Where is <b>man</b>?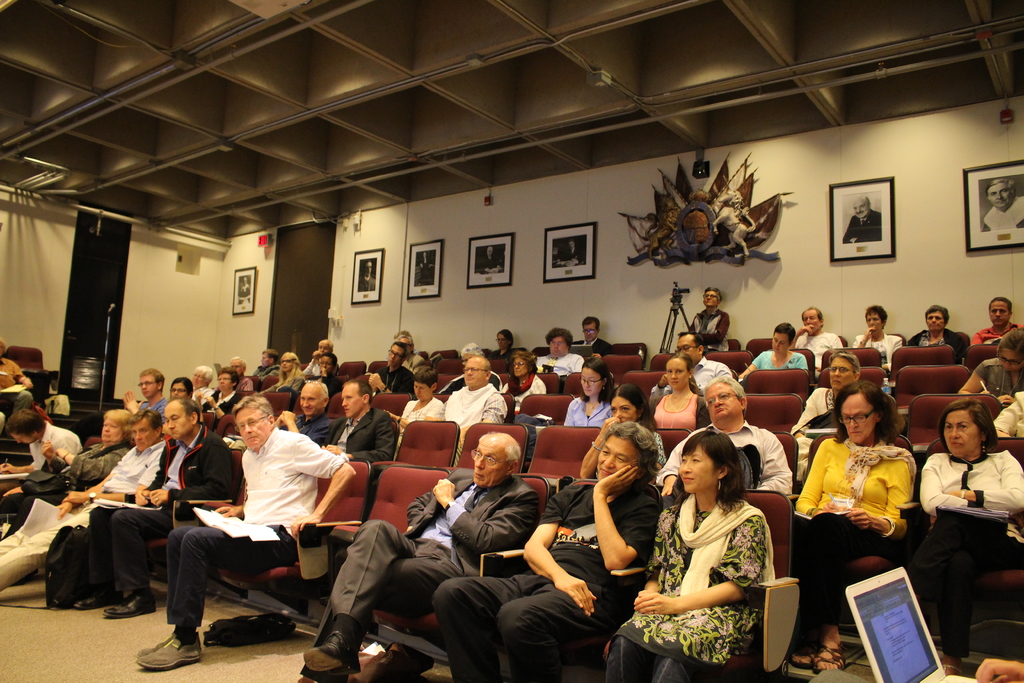
689,288,728,352.
